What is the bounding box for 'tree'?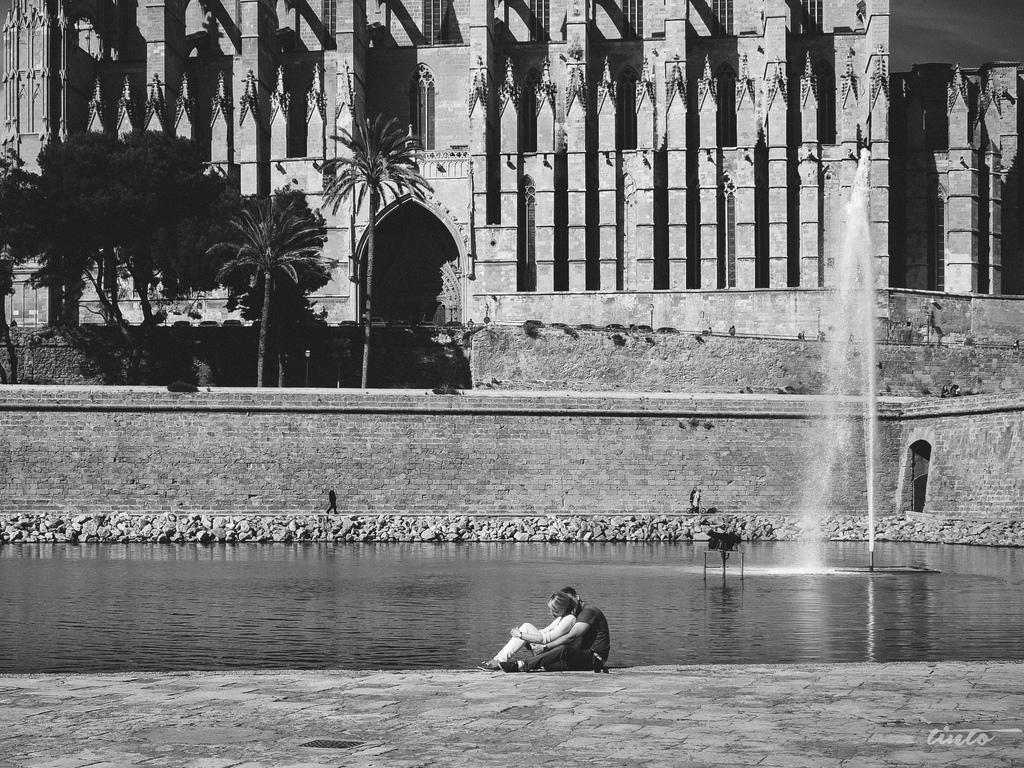
(311, 113, 430, 369).
